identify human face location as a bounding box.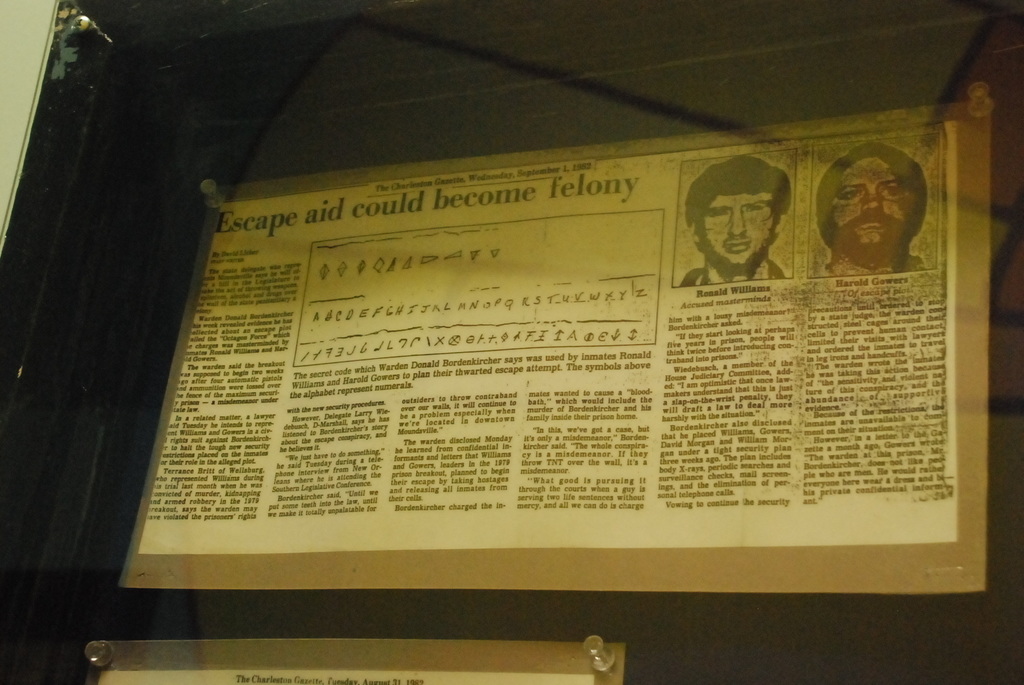
<box>698,195,775,269</box>.
